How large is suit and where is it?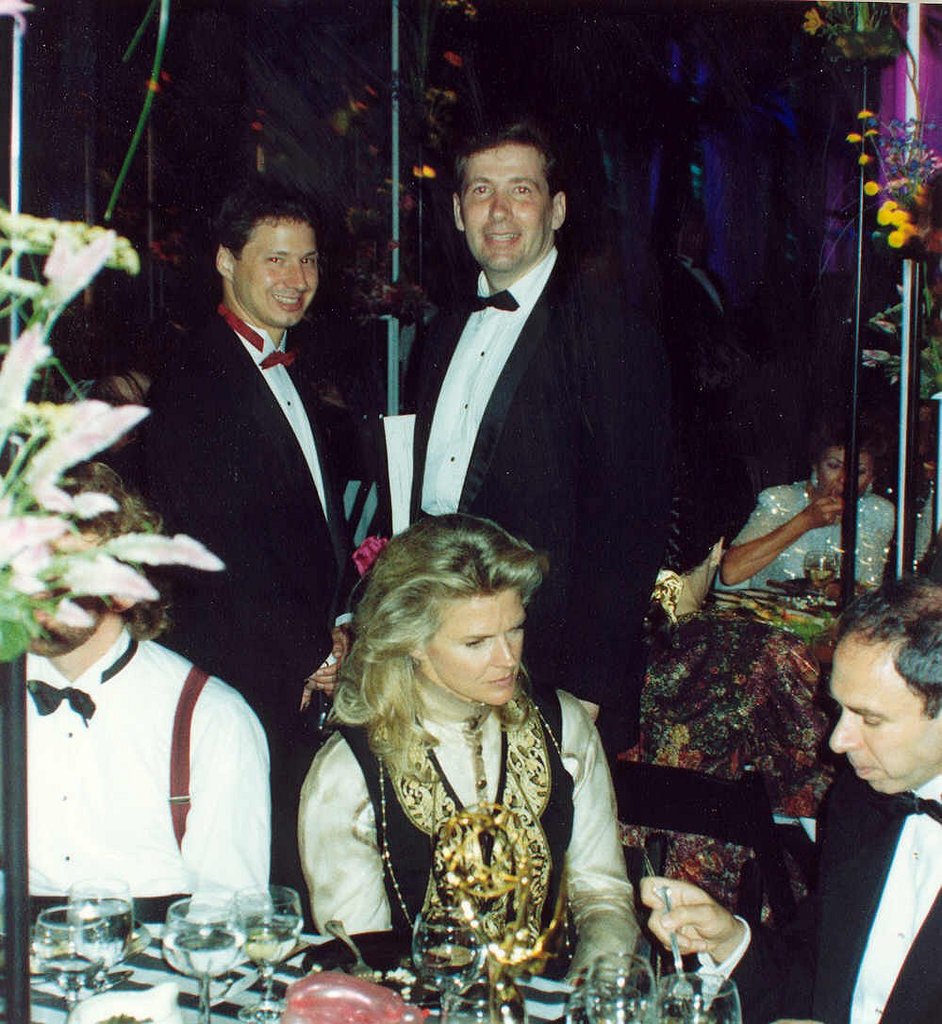
Bounding box: [368, 250, 672, 755].
